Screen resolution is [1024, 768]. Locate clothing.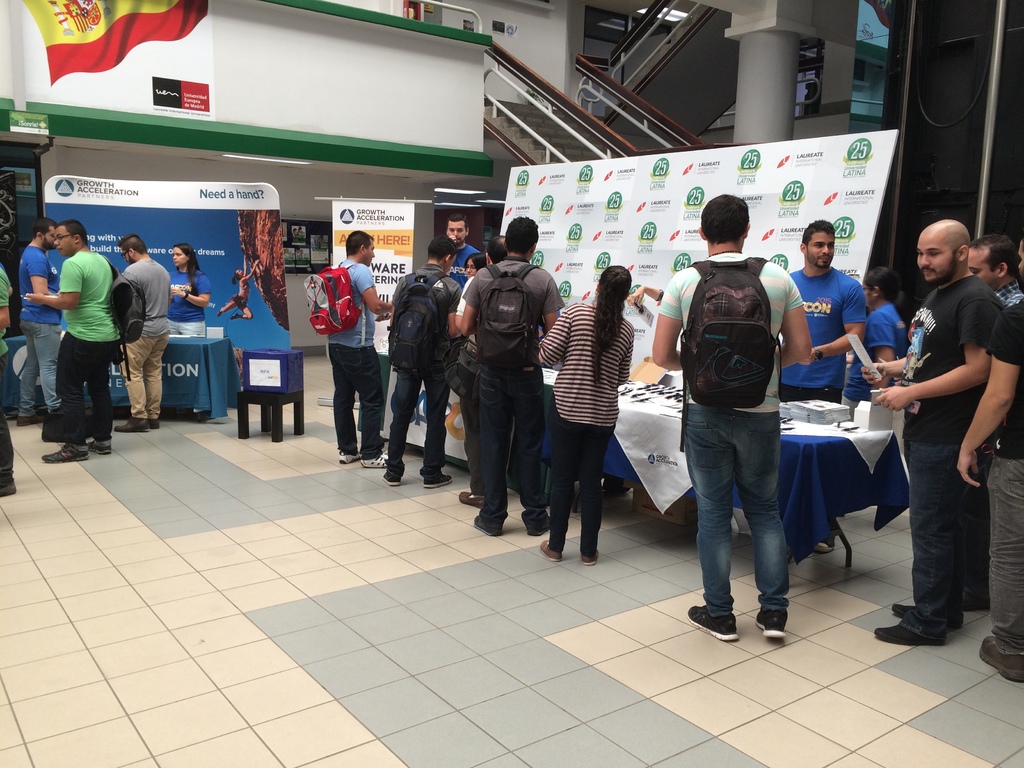
crop(57, 252, 120, 447).
